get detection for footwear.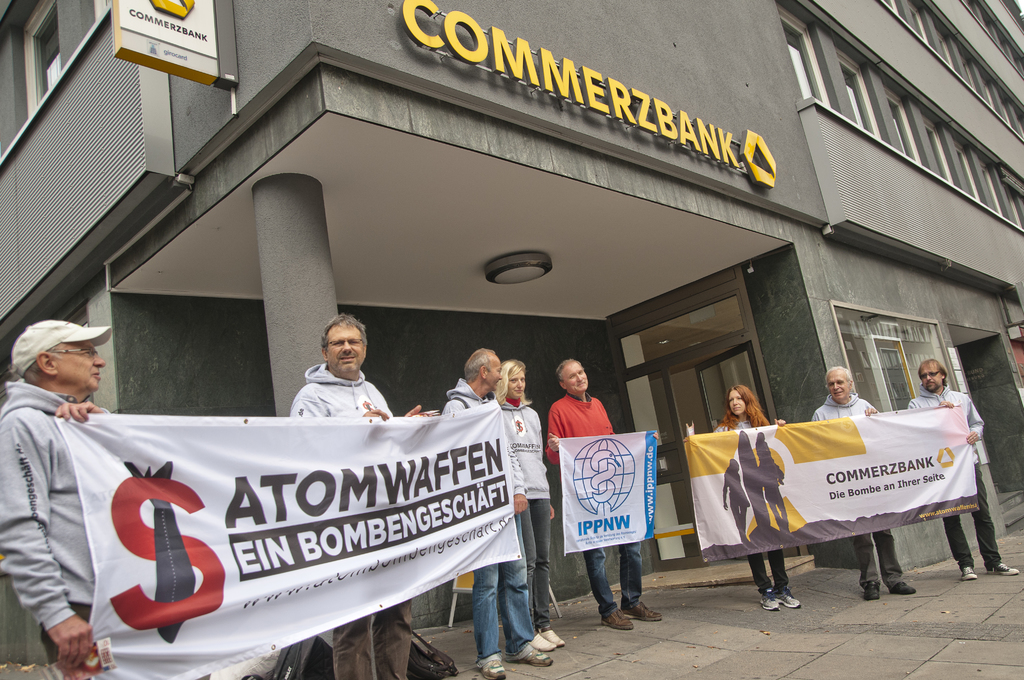
Detection: <region>758, 588, 776, 611</region>.
